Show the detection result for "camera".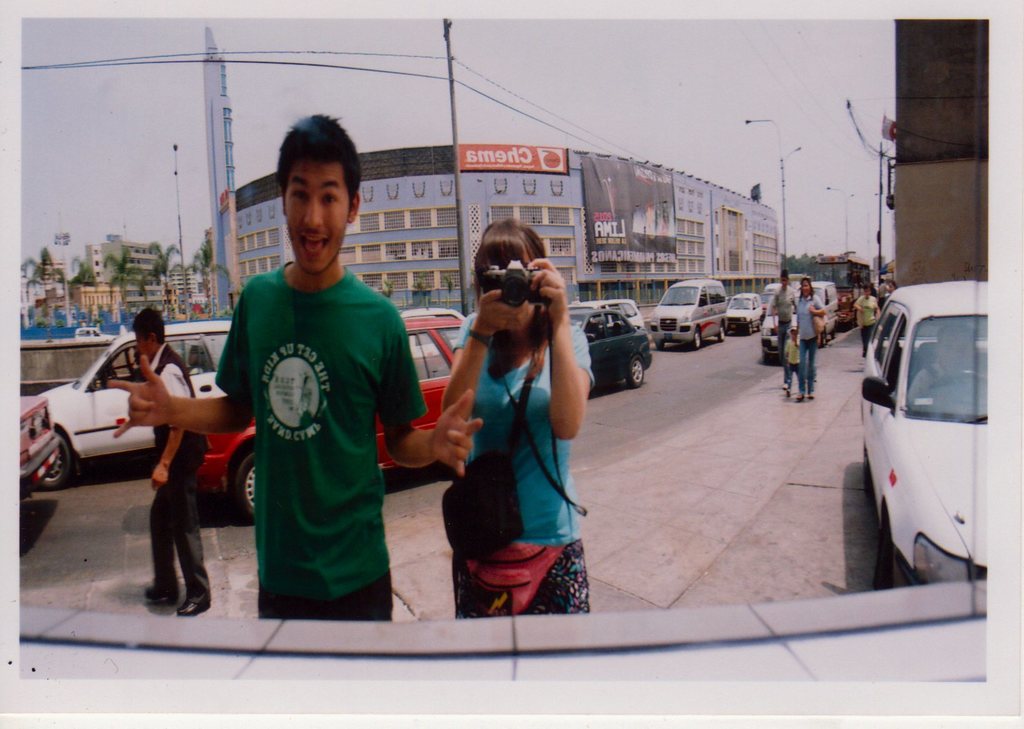
left=481, top=260, right=545, bottom=310.
